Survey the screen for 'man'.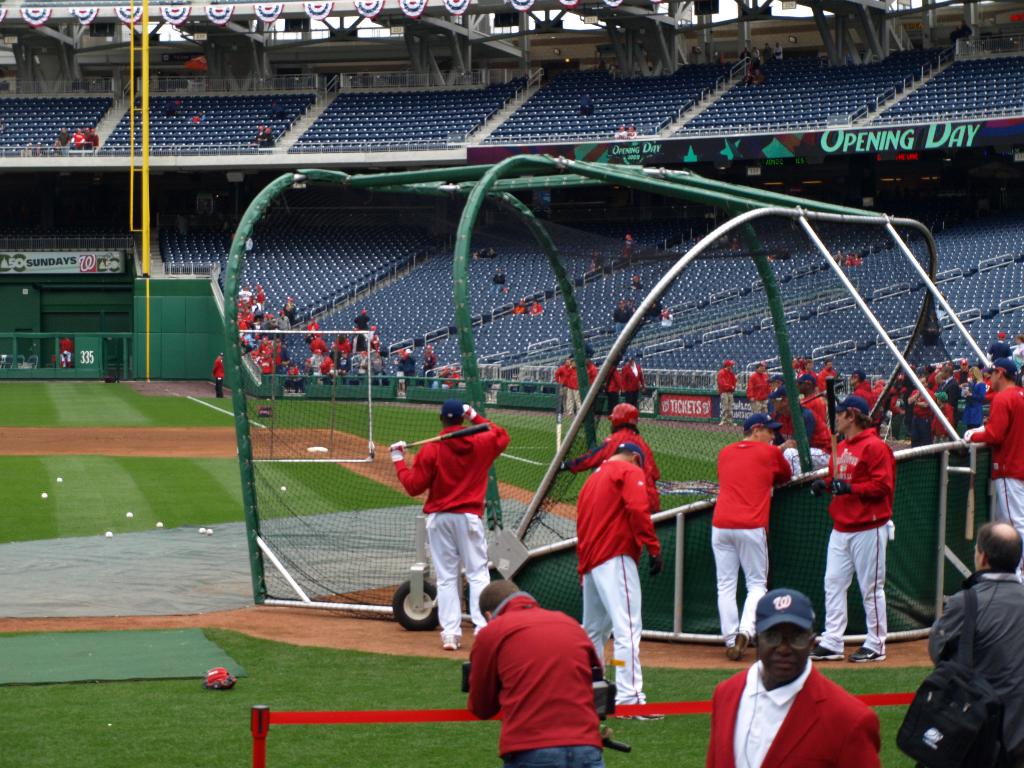
Survey found: <bbox>648, 298, 662, 324</bbox>.
